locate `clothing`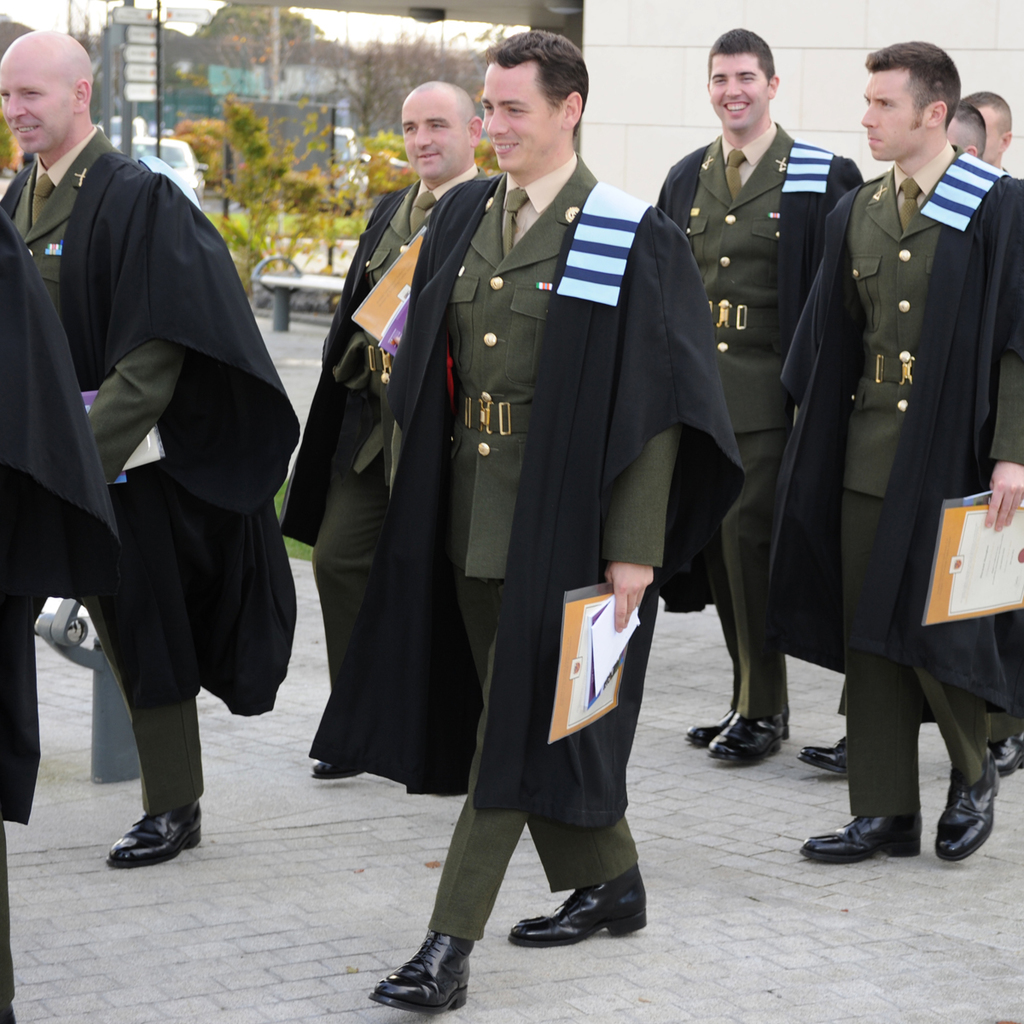
l=287, t=168, r=486, b=803
